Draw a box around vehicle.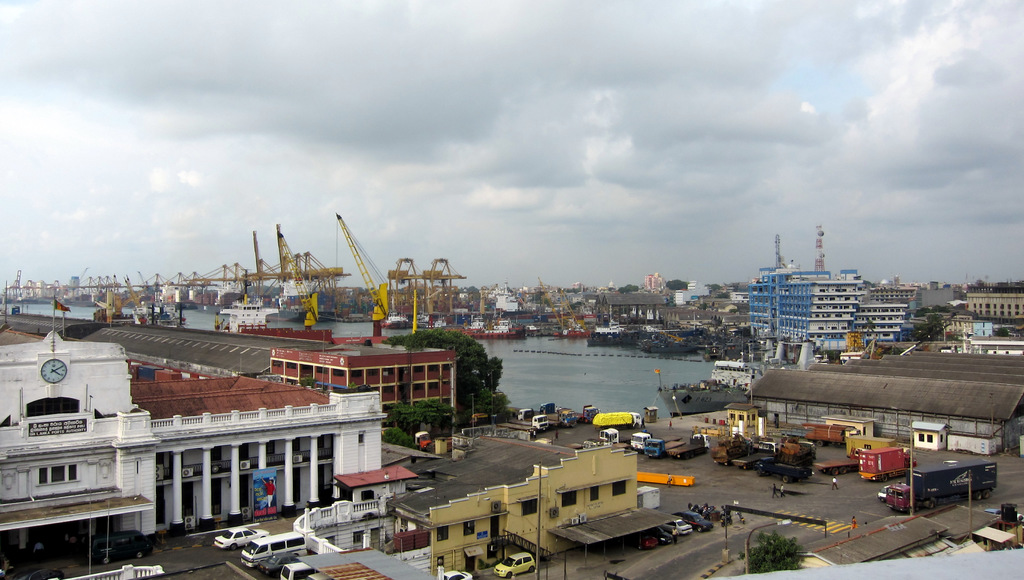
(241,535,308,567).
